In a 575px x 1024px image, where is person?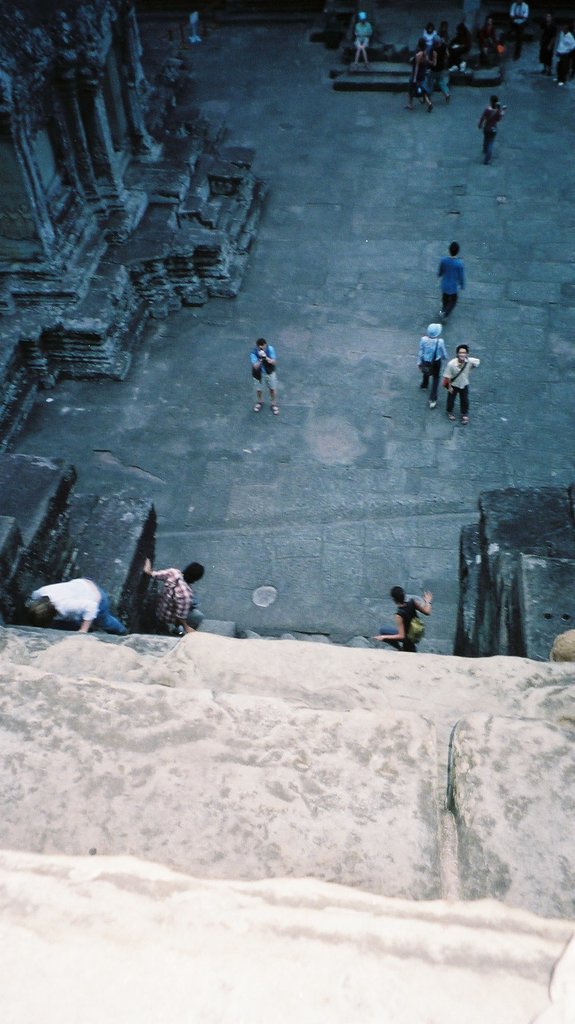
478 92 506 172.
